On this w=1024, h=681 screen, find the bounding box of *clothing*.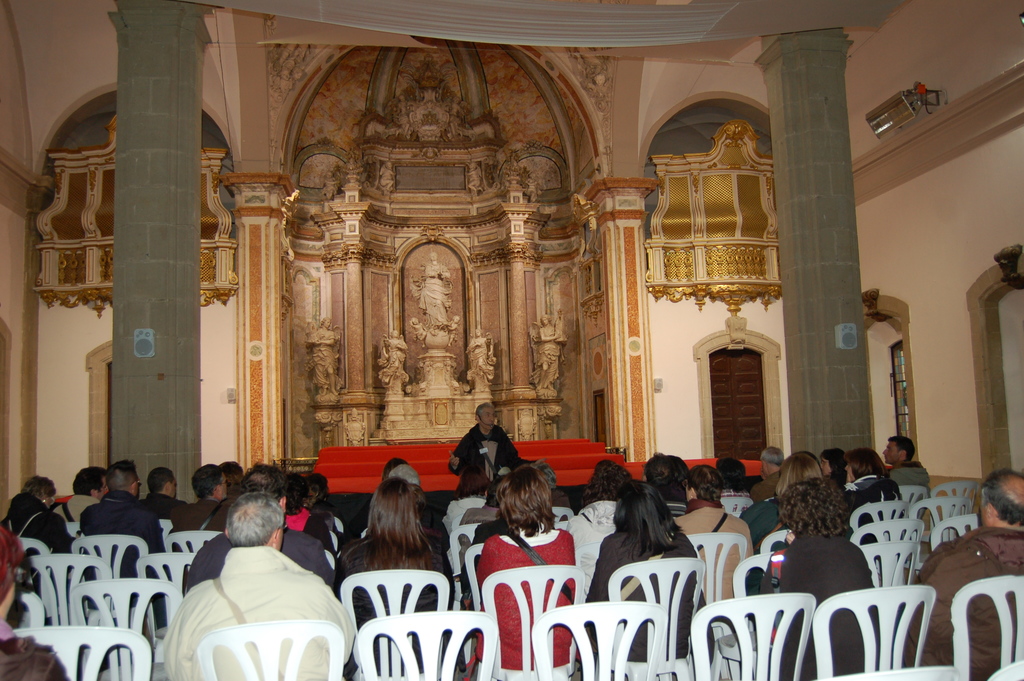
Bounding box: pyautogui.locateOnScreen(220, 484, 237, 506).
